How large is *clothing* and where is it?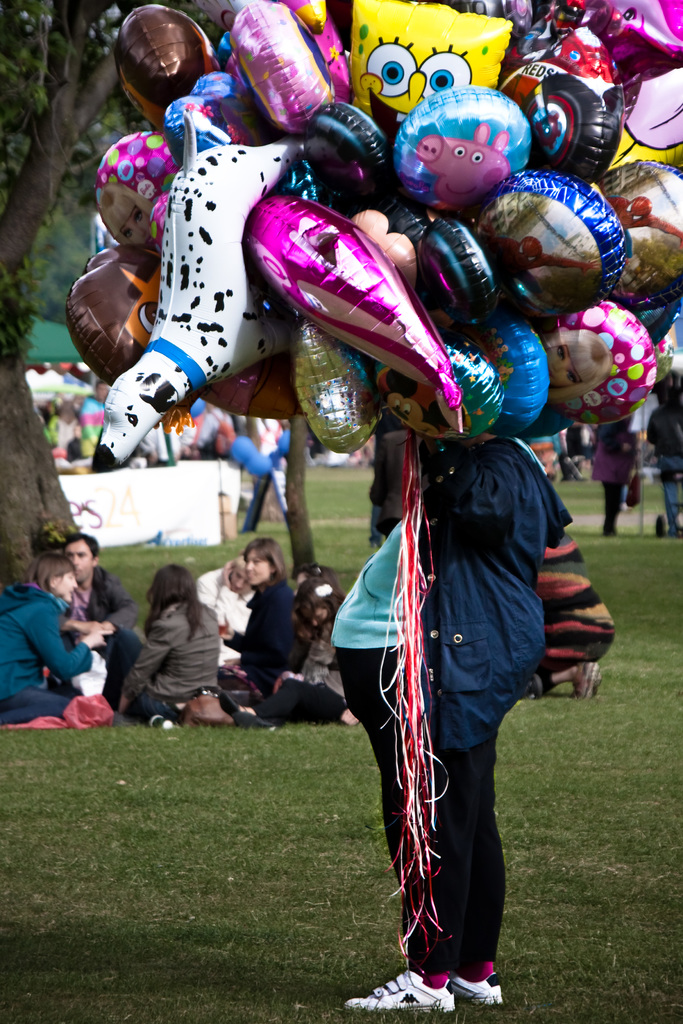
Bounding box: [left=593, top=421, right=641, bottom=524].
